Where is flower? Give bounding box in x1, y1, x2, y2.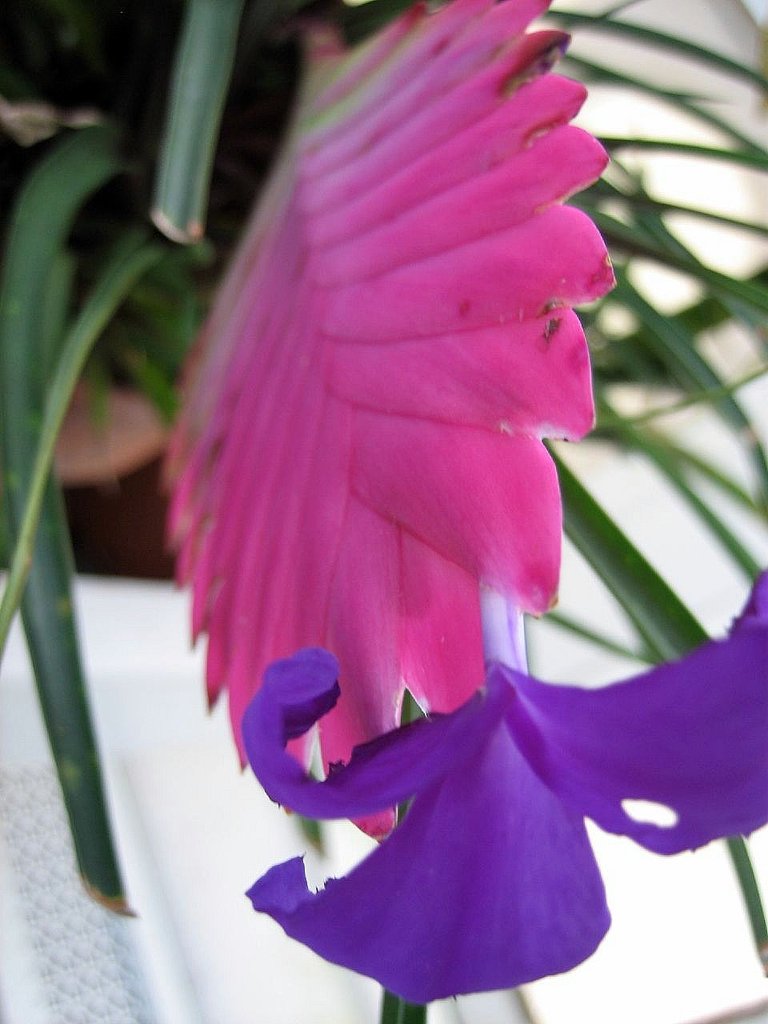
154, 0, 616, 838.
